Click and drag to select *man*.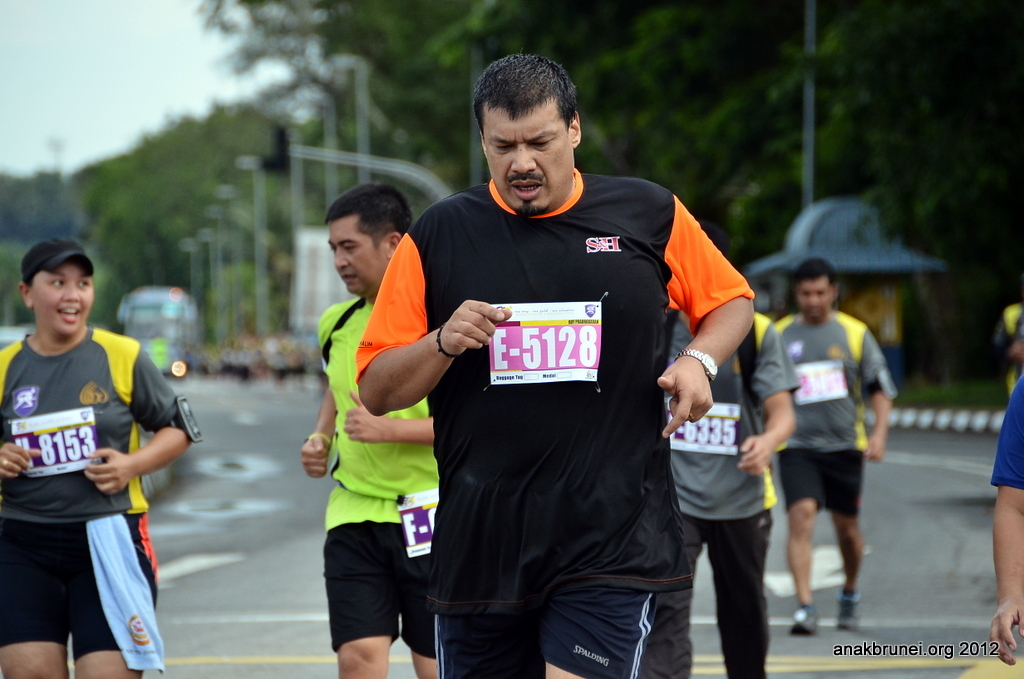
Selection: bbox(771, 255, 901, 636).
